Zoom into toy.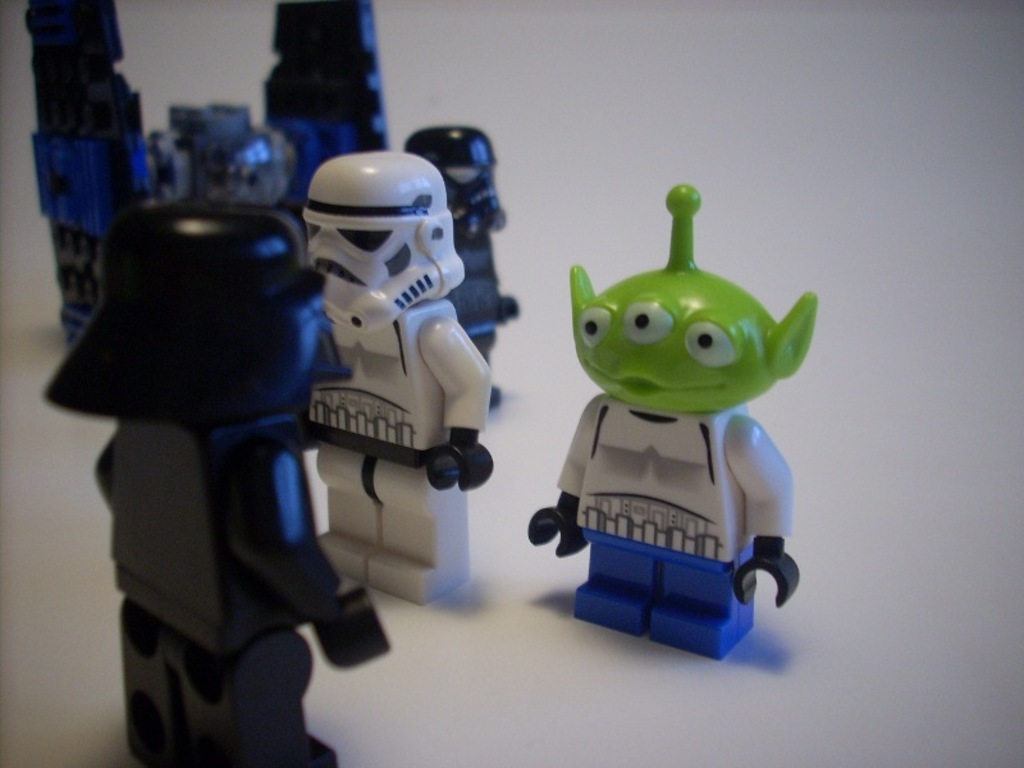
Zoom target: {"x1": 305, "y1": 154, "x2": 495, "y2": 611}.
